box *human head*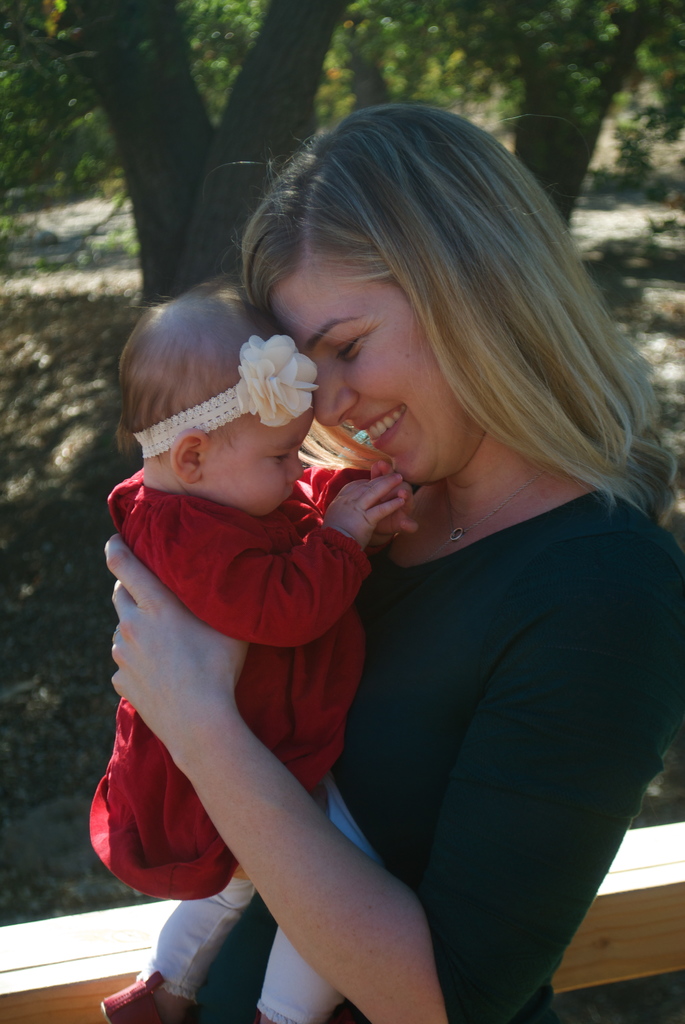
pyautogui.locateOnScreen(118, 284, 317, 519)
